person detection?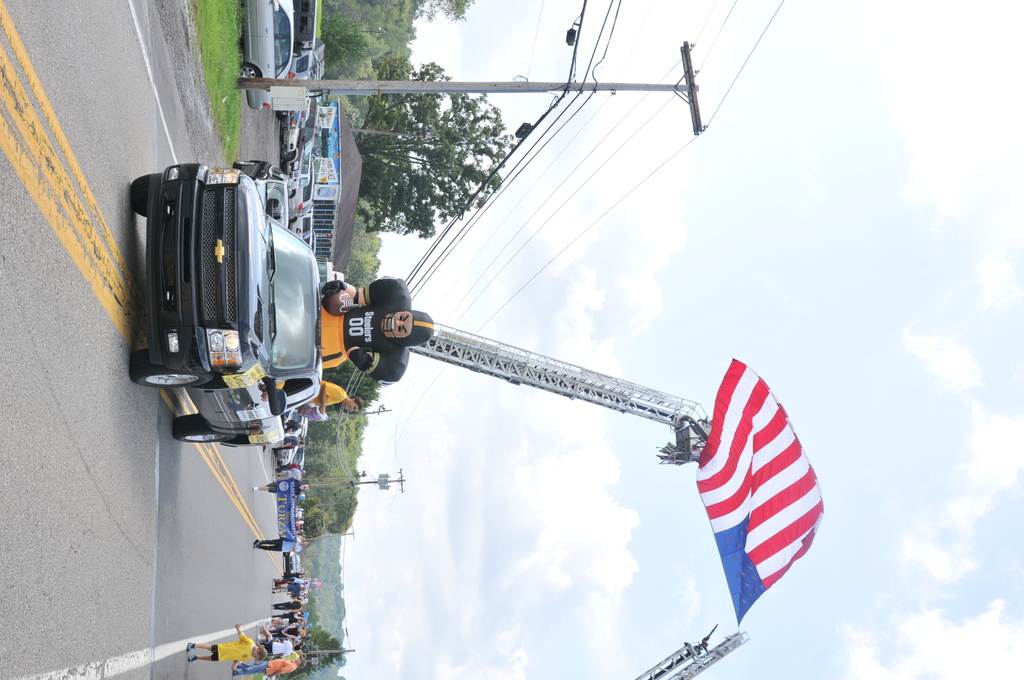
[232, 656, 309, 679]
